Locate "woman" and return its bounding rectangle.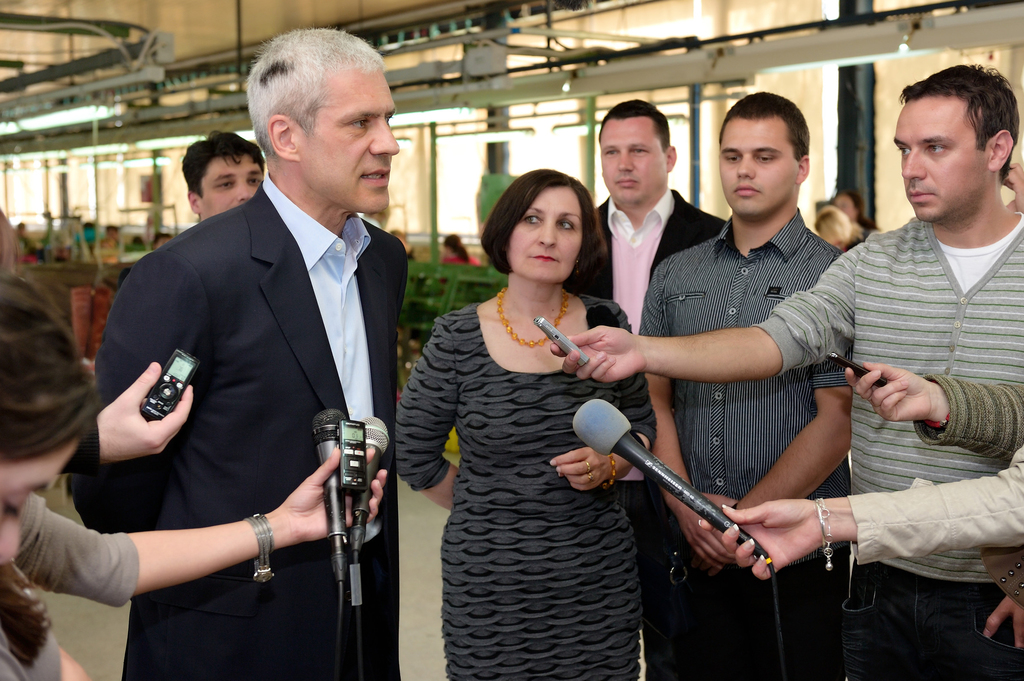
(x1=406, y1=156, x2=650, y2=680).
